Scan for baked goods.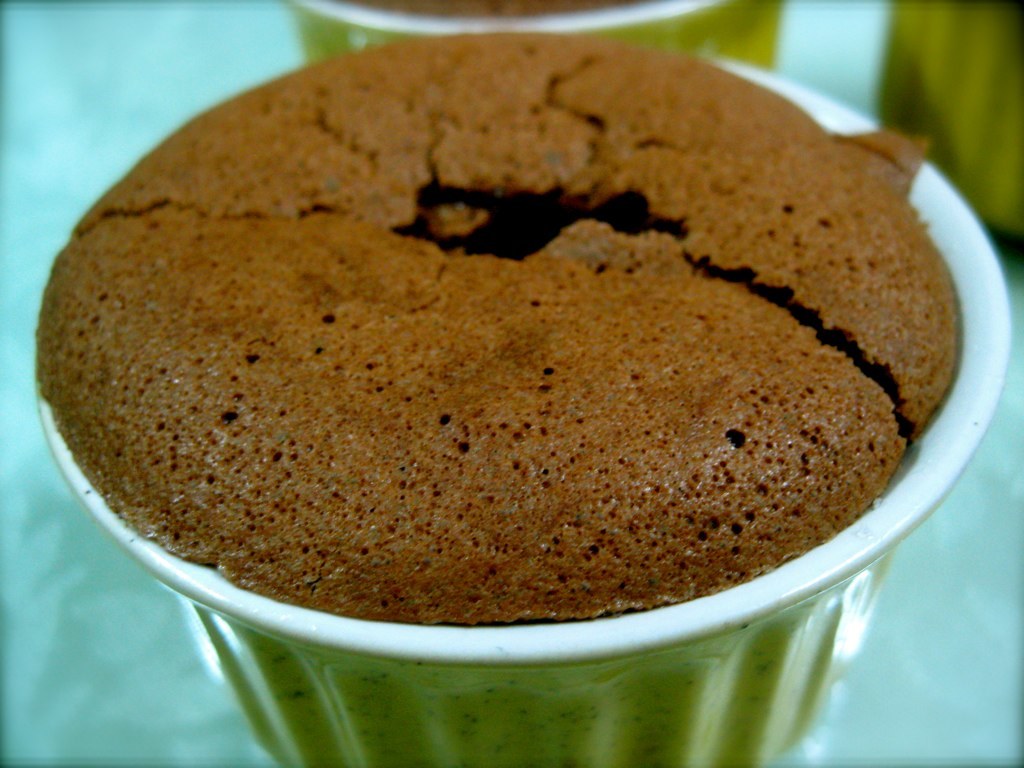
Scan result: <region>340, 0, 647, 21</region>.
